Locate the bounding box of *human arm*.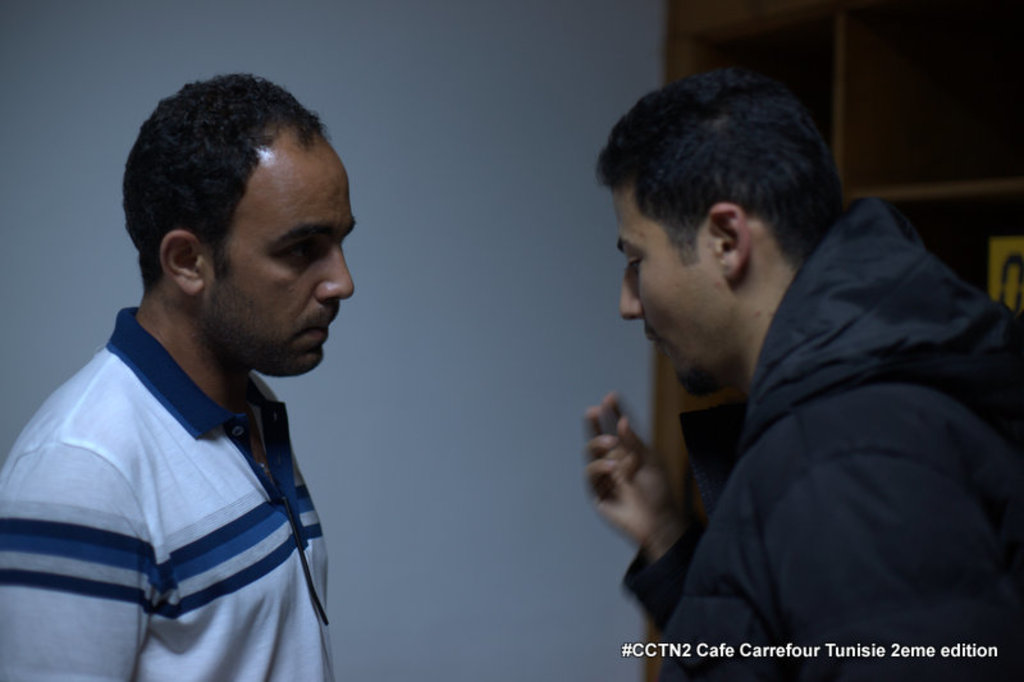
Bounding box: <box>588,399,731,601</box>.
